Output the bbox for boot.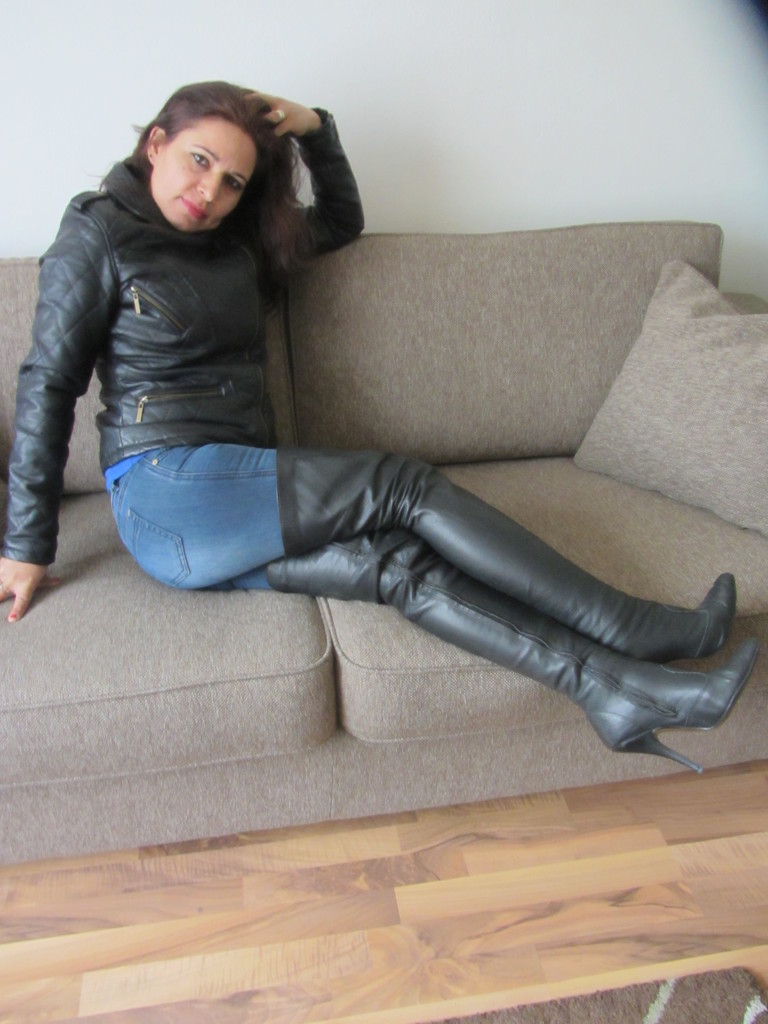
detection(280, 449, 735, 664).
